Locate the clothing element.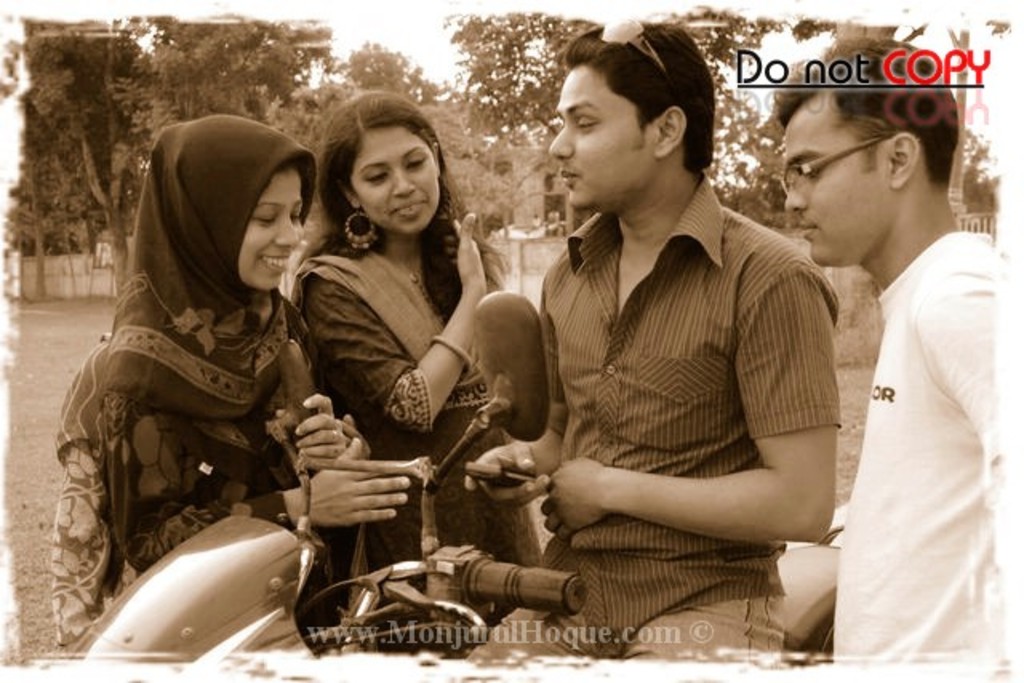
Element bbox: bbox=[299, 243, 550, 648].
